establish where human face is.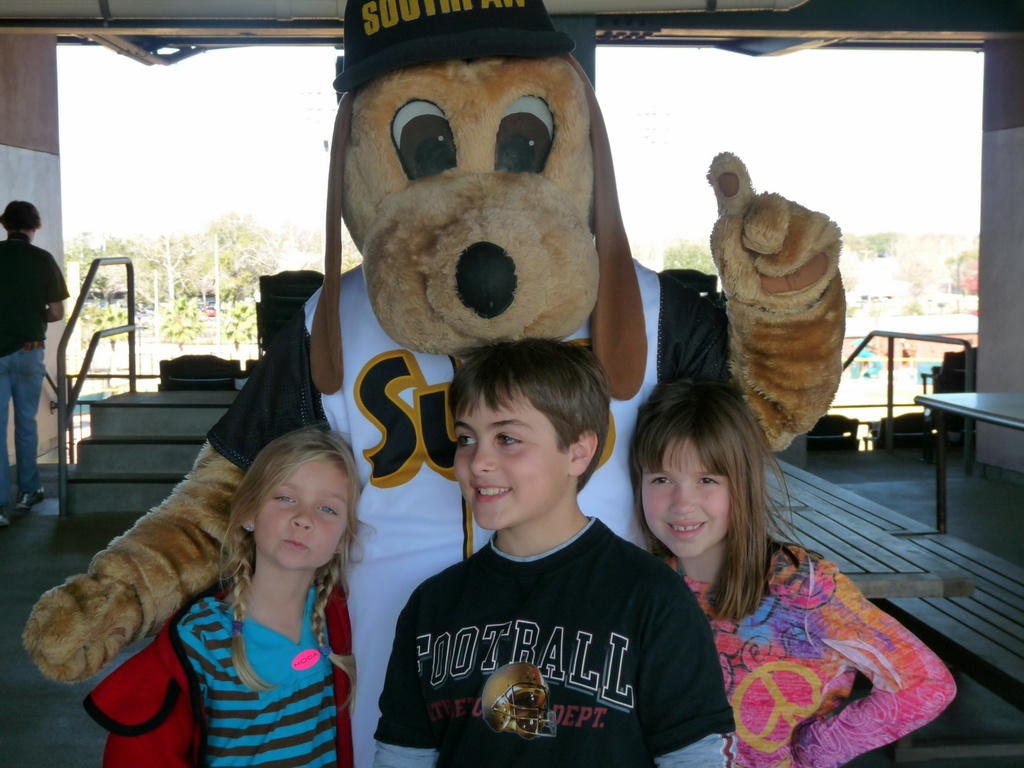
Established at pyautogui.locateOnScreen(641, 431, 731, 560).
